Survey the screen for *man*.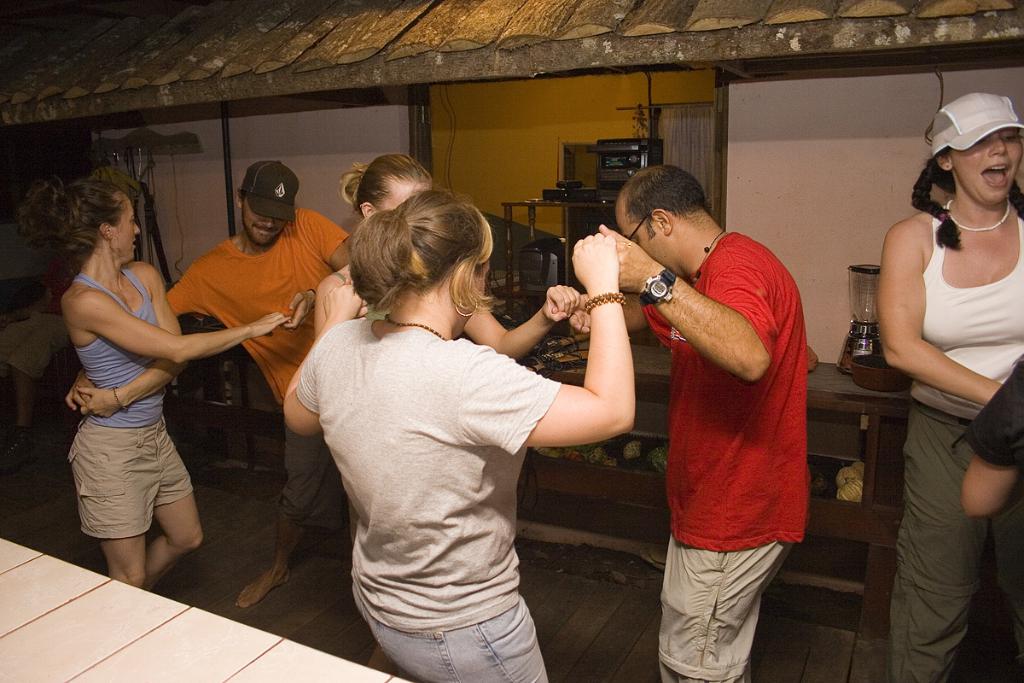
Survey found: 61:156:354:613.
